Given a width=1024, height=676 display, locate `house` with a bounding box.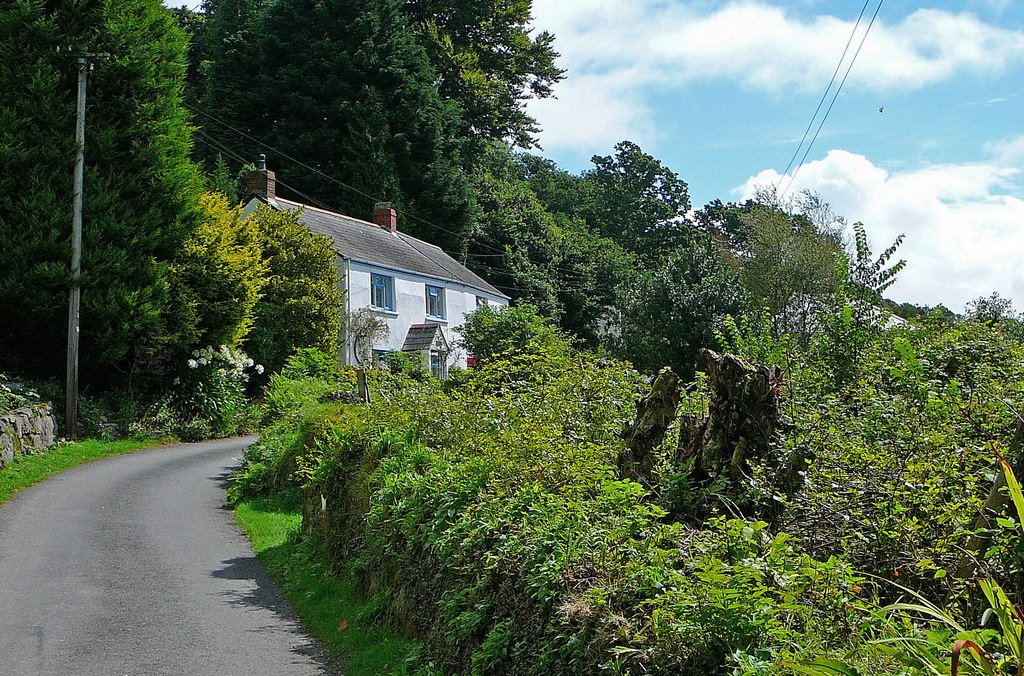
Located: <bbox>229, 158, 519, 399</bbox>.
